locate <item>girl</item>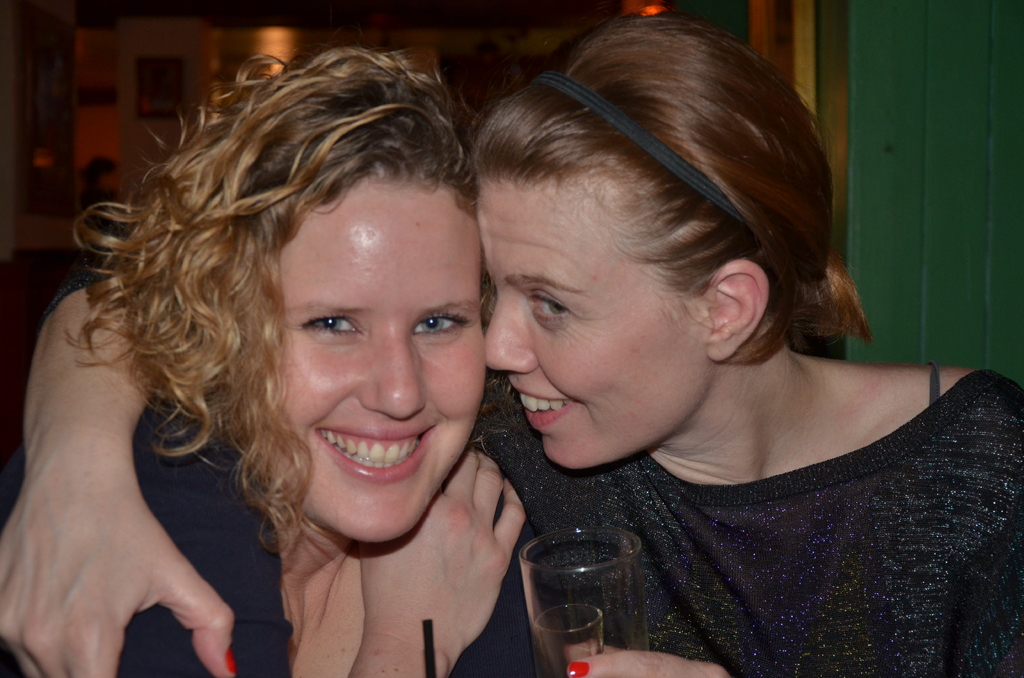
bbox=(0, 17, 1023, 677)
